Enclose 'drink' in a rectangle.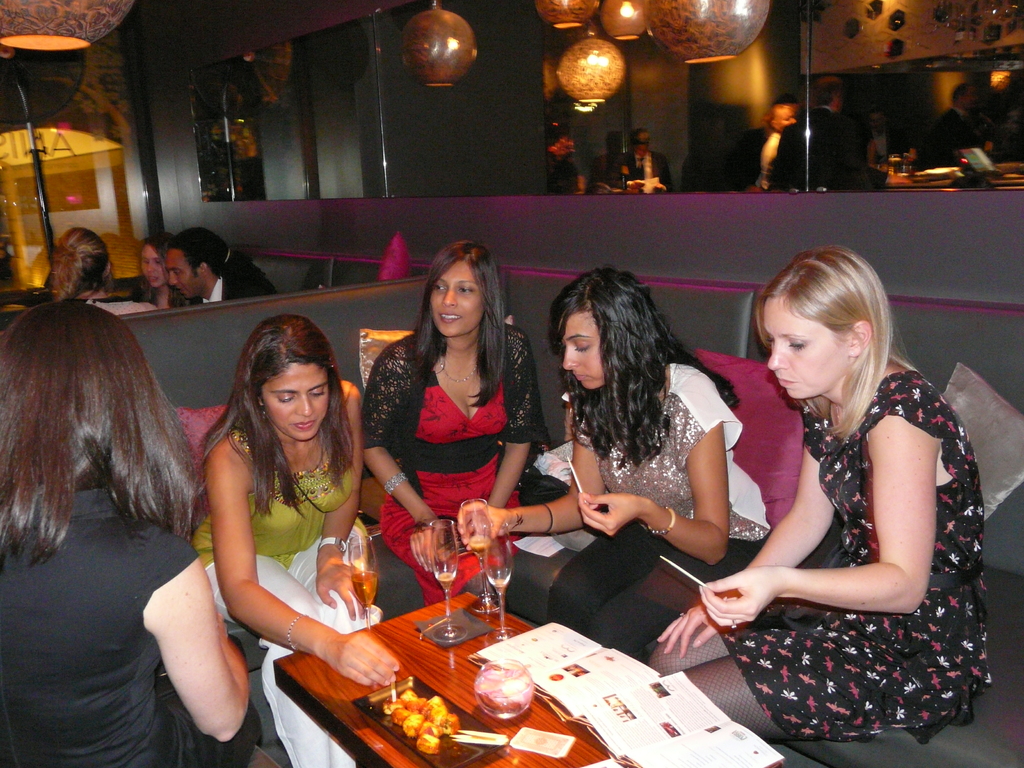
pyautogui.locateOnScreen(348, 570, 380, 605).
